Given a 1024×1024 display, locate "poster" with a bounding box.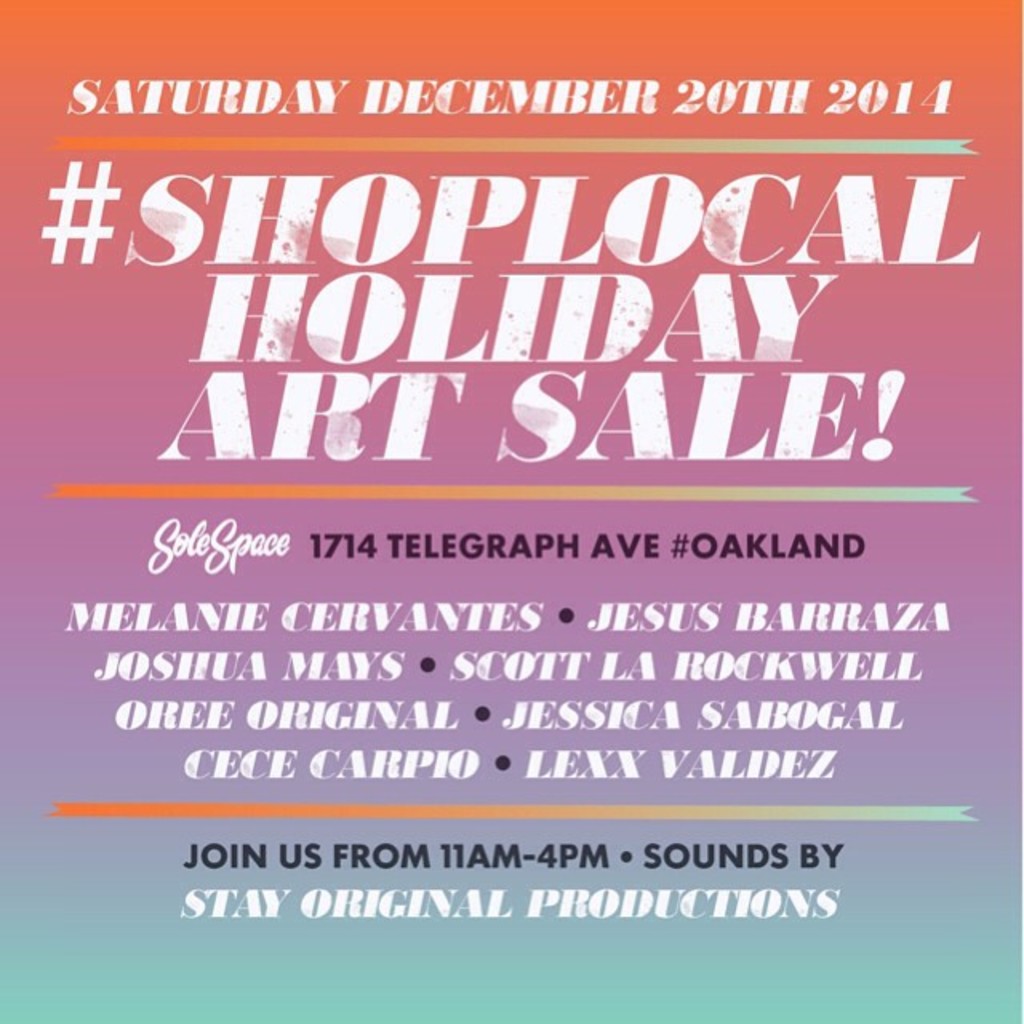
Located: {"x1": 0, "y1": 0, "x2": 1022, "y2": 1022}.
